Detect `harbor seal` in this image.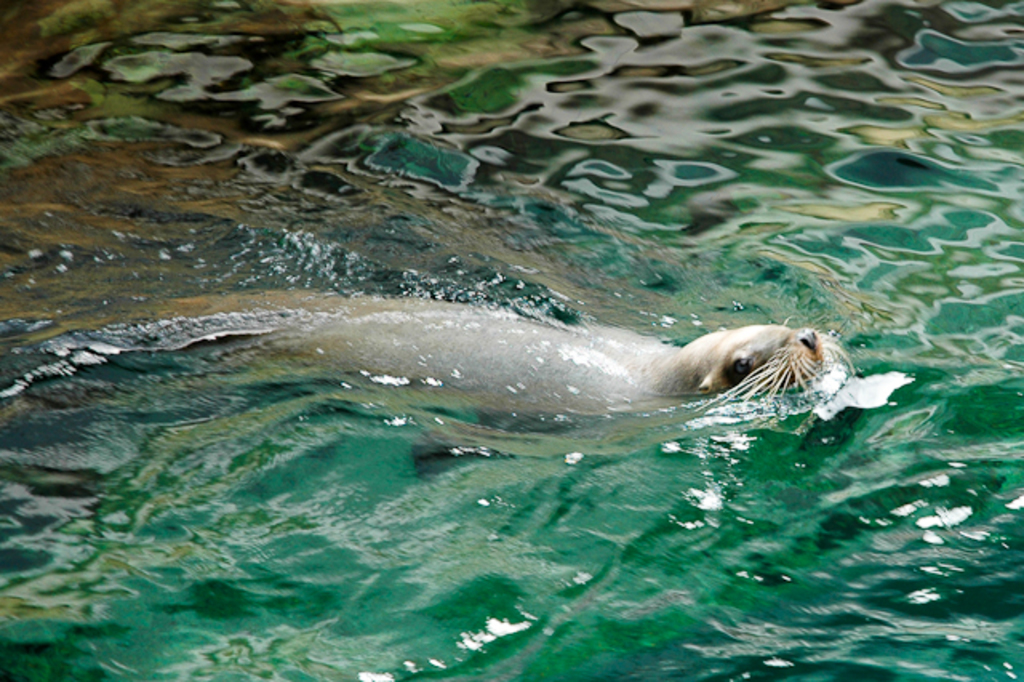
Detection: 0,287,898,421.
